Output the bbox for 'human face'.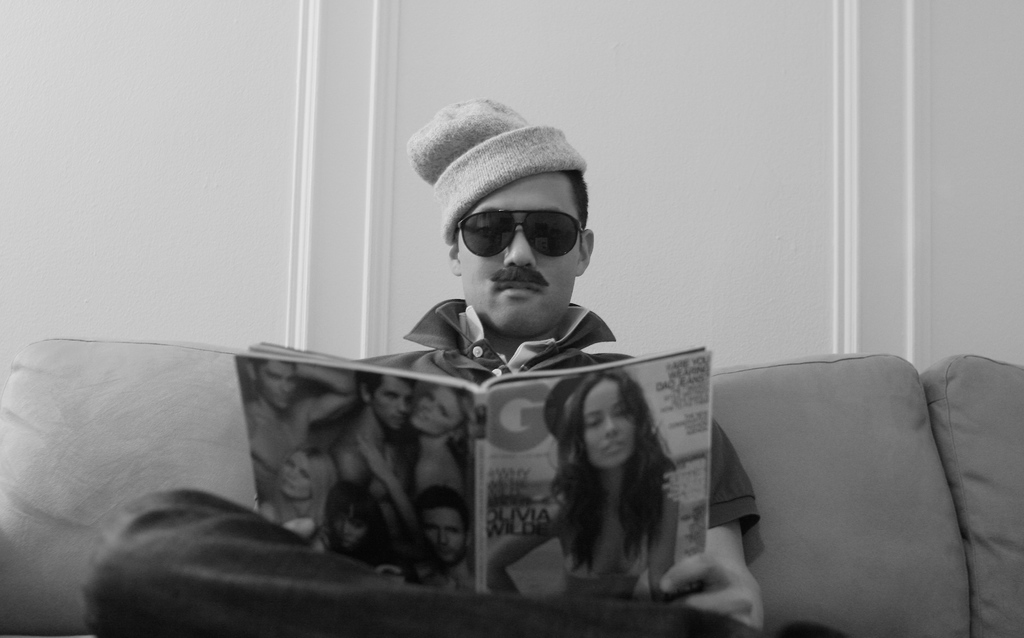
locate(588, 378, 634, 466).
